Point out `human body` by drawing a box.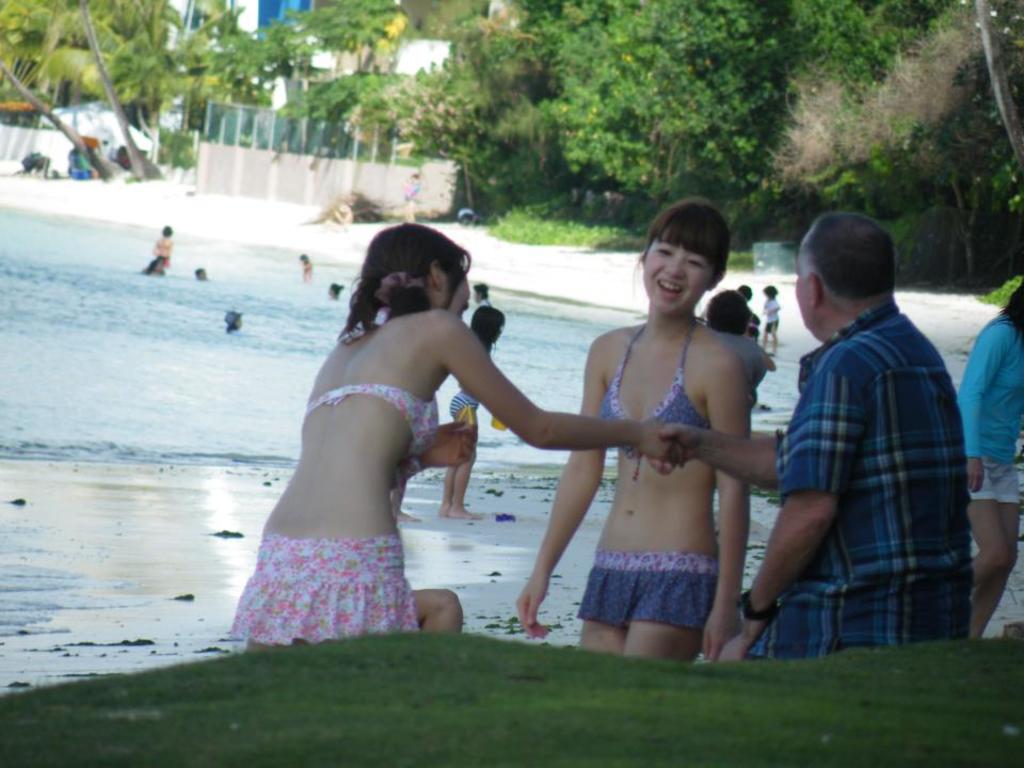
637/212/966/661.
